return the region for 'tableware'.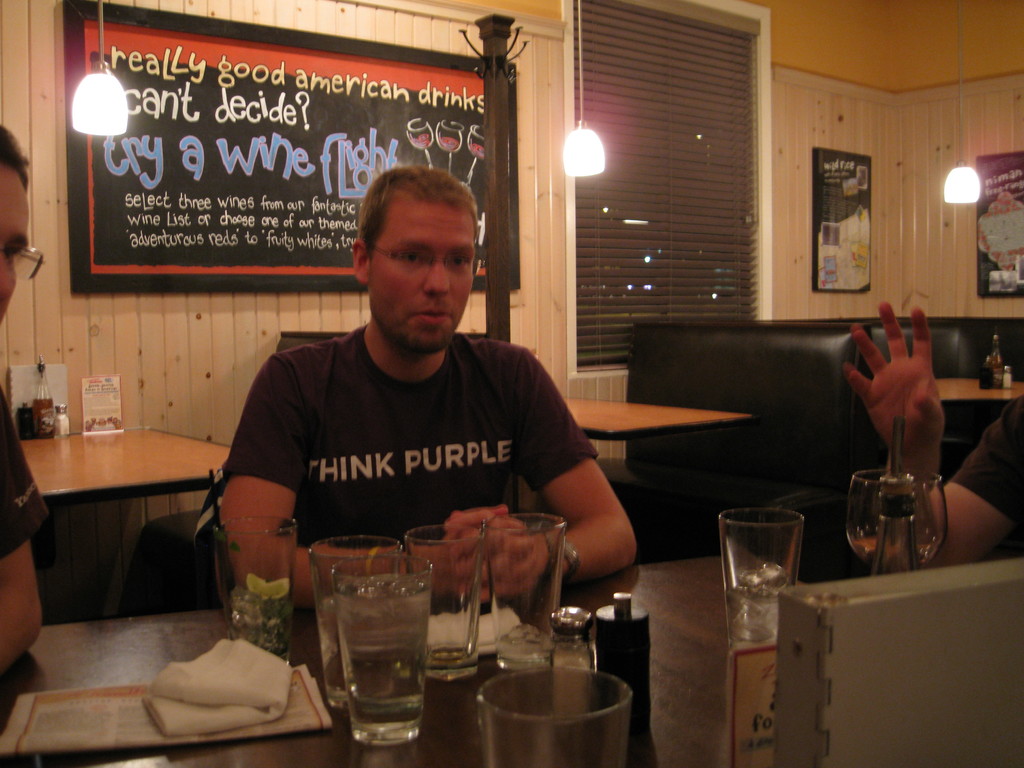
detection(721, 504, 805, 650).
